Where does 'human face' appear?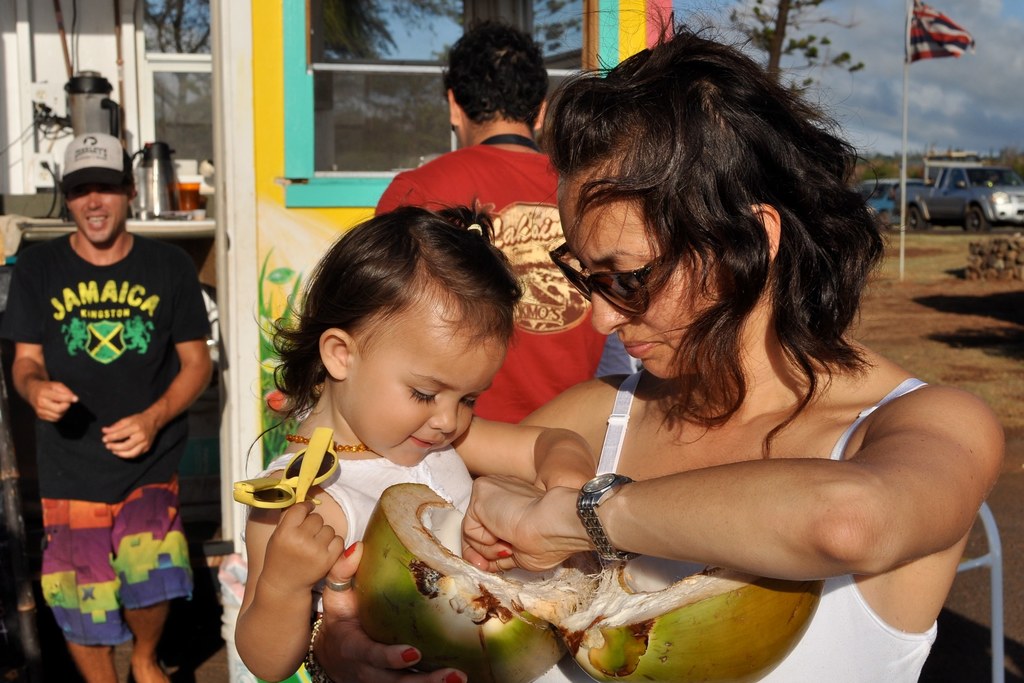
Appears at (354, 307, 509, 471).
